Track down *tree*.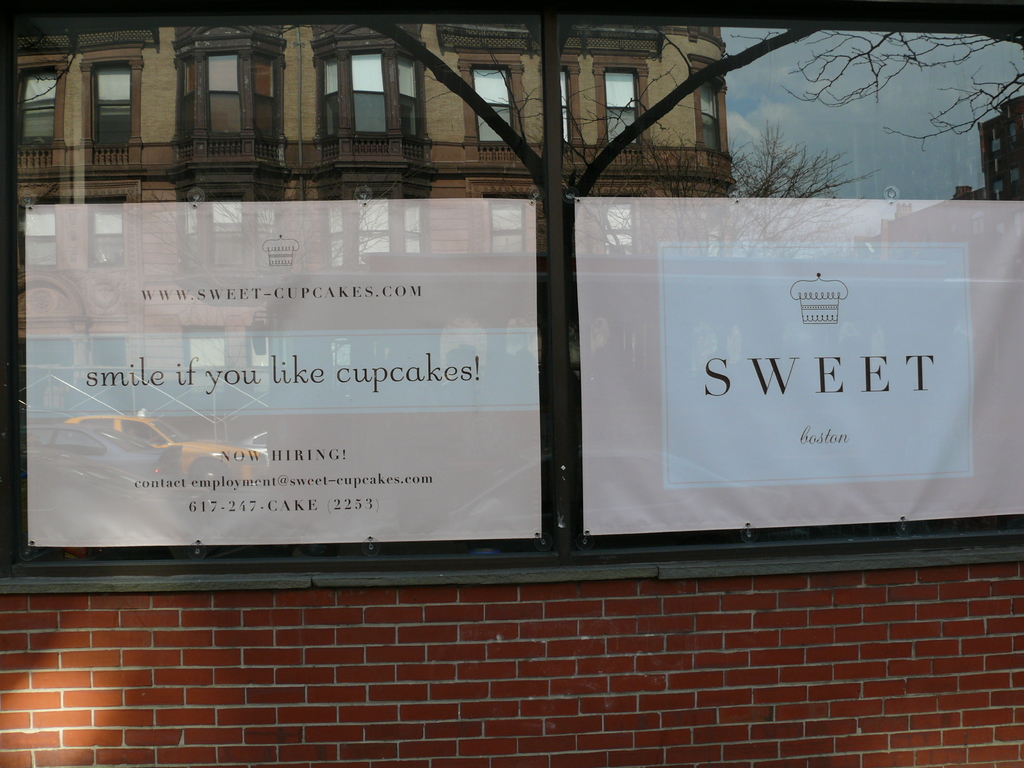
Tracked to {"x1": 733, "y1": 31, "x2": 1023, "y2": 152}.
